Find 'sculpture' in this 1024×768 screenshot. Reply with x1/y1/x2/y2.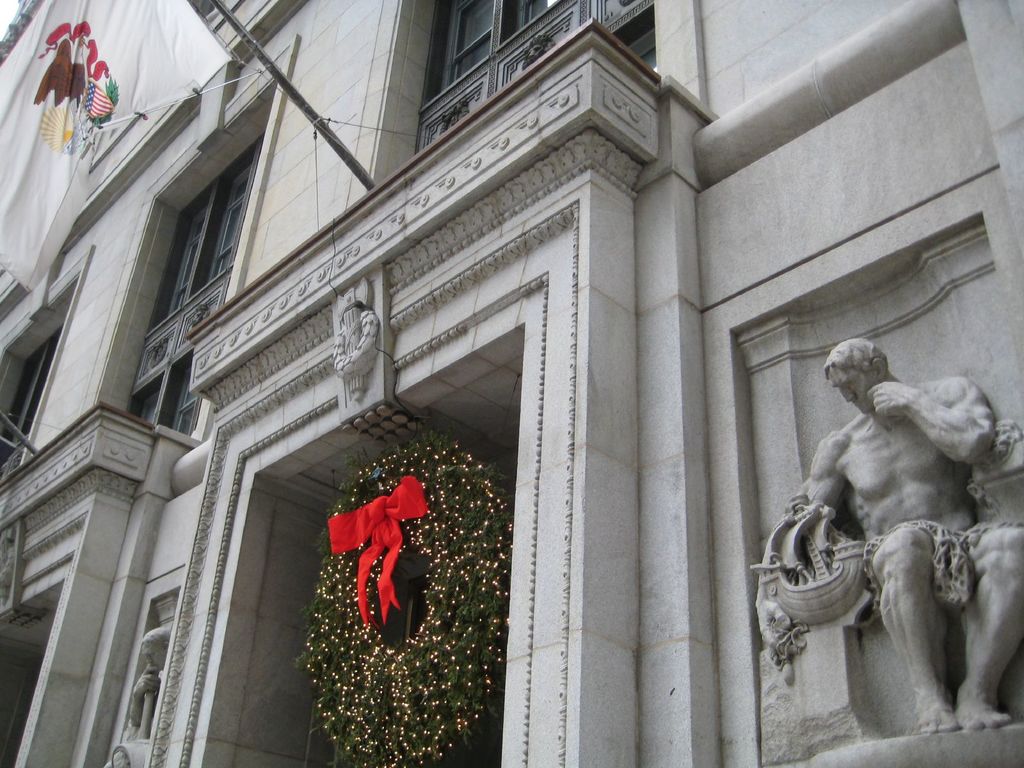
120/622/176/739.
